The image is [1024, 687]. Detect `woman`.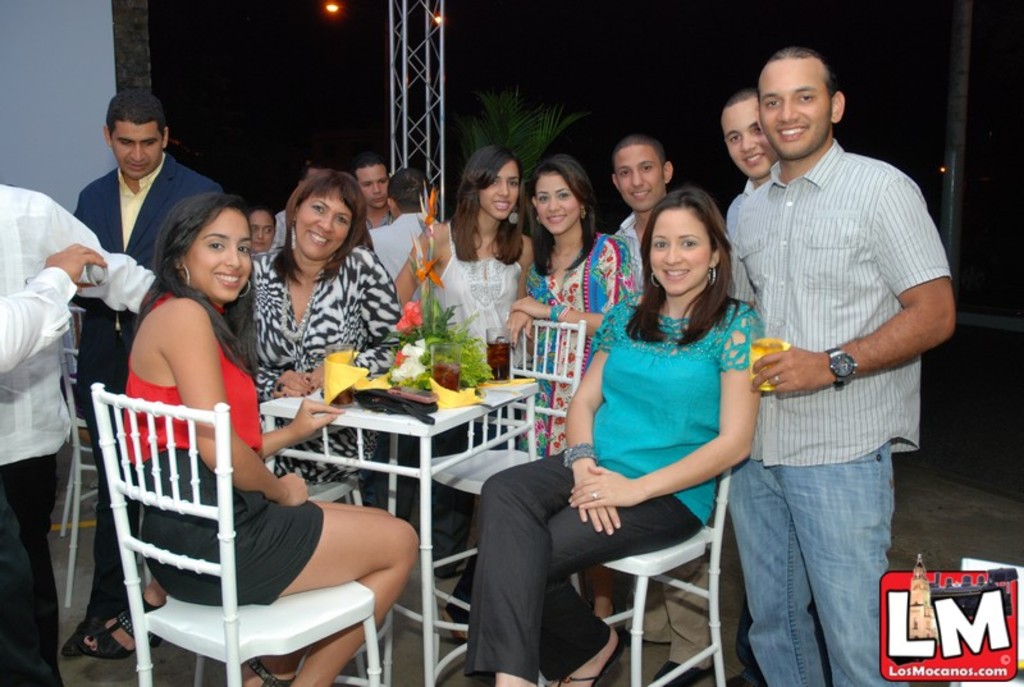
Detection: locate(463, 184, 765, 686).
